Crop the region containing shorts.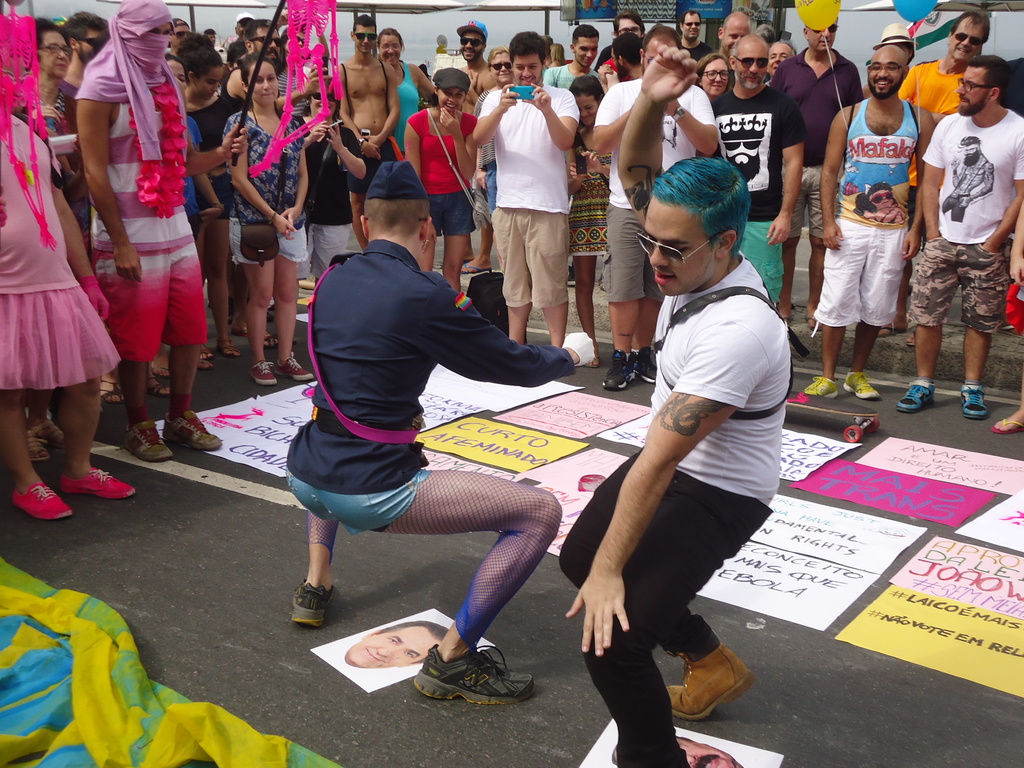
Crop region: crop(287, 474, 436, 536).
